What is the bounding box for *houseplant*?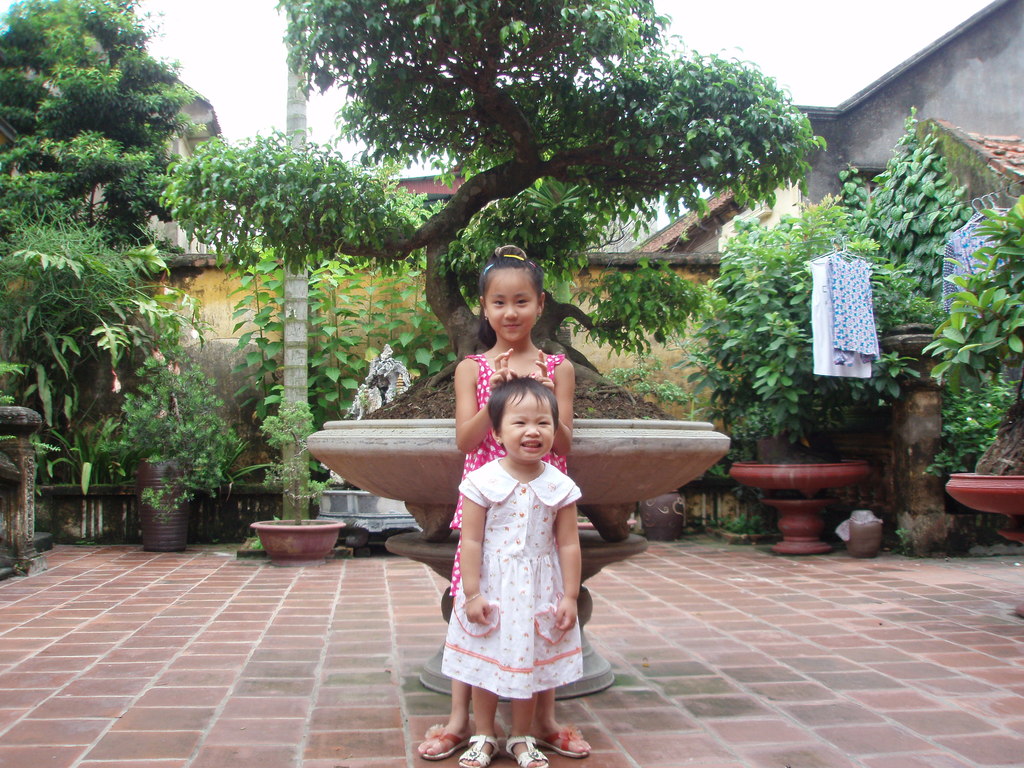
236 378 355 562.
